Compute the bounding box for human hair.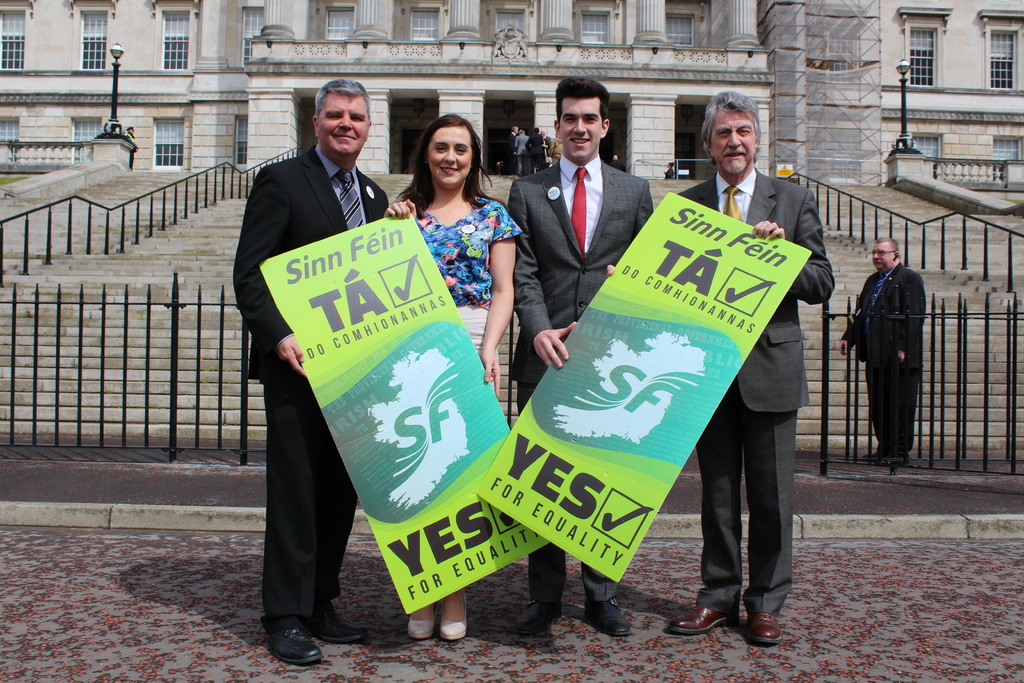
<box>556,78,612,126</box>.
